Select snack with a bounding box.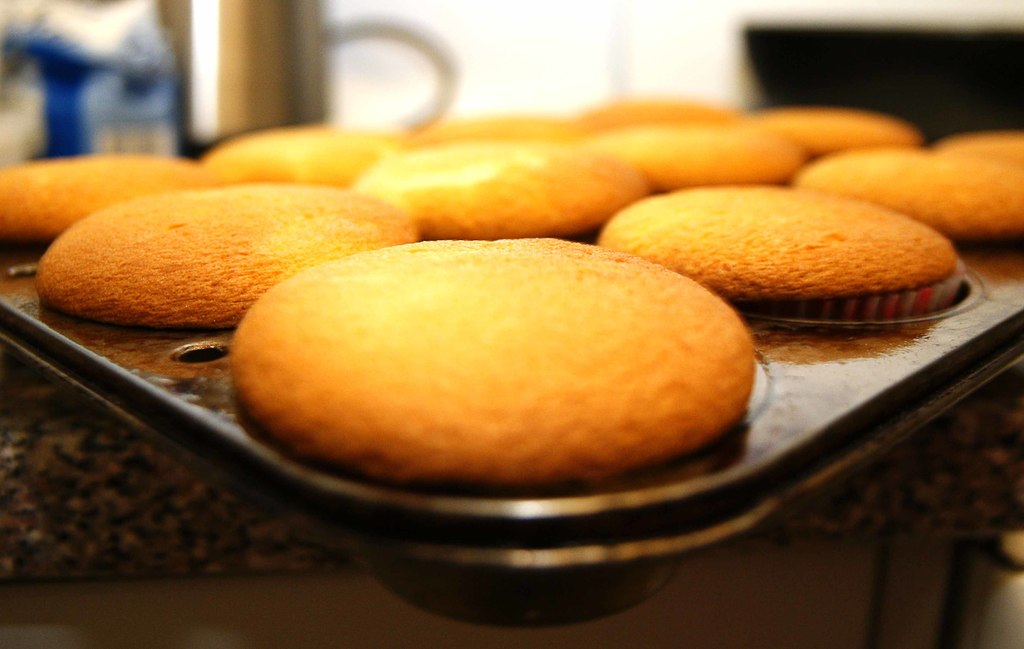
<bbox>349, 147, 648, 235</bbox>.
